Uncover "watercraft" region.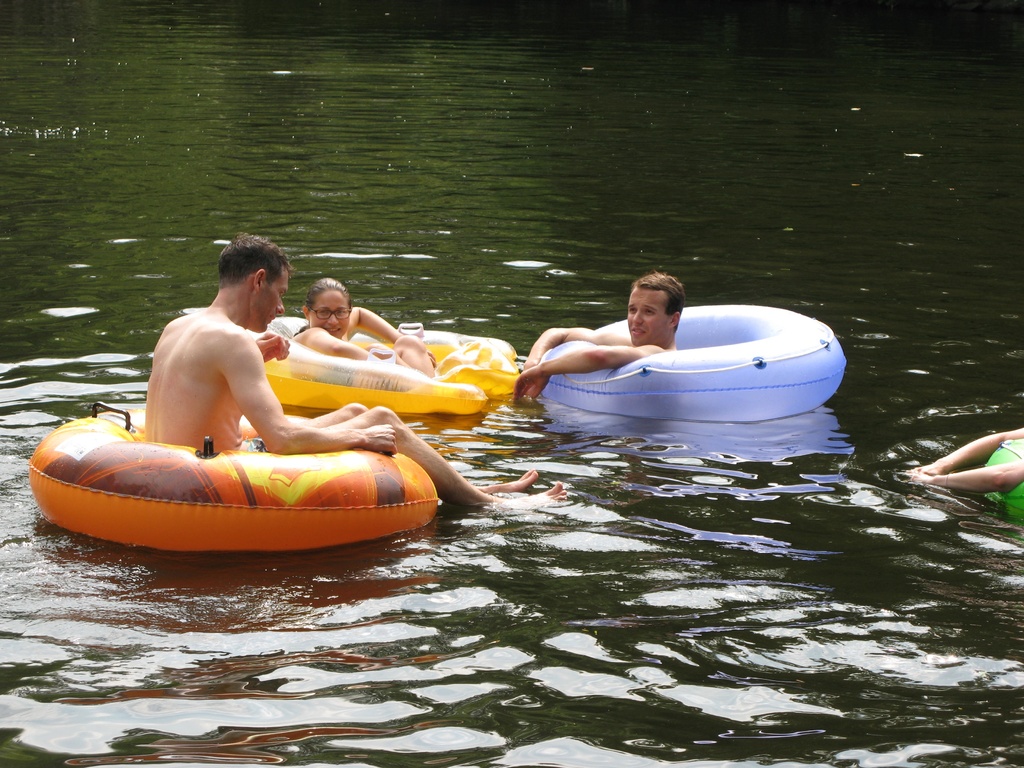
Uncovered: box=[282, 318, 516, 408].
